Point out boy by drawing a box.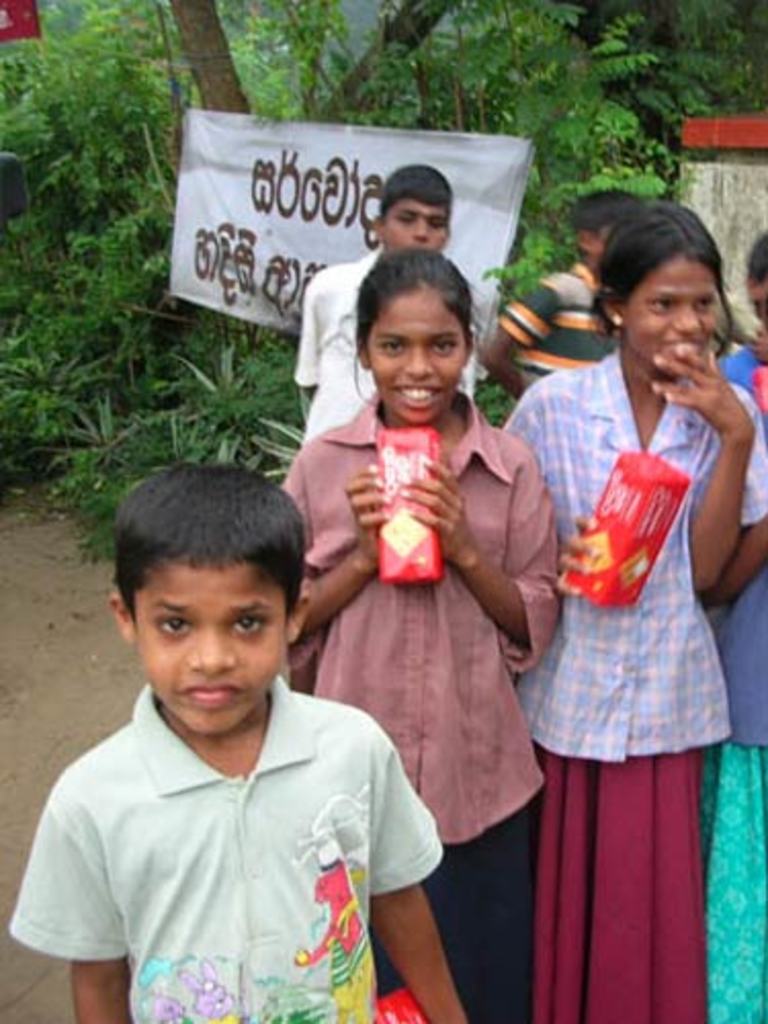
475/188/666/401.
